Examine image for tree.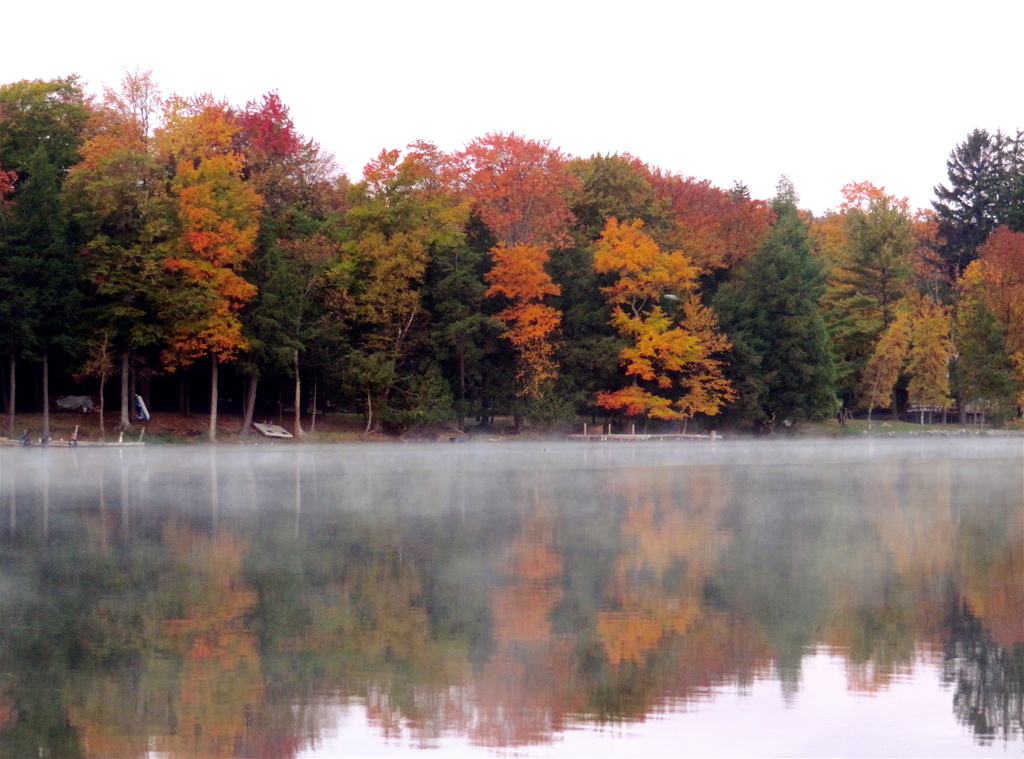
Examination result: rect(257, 143, 430, 273).
